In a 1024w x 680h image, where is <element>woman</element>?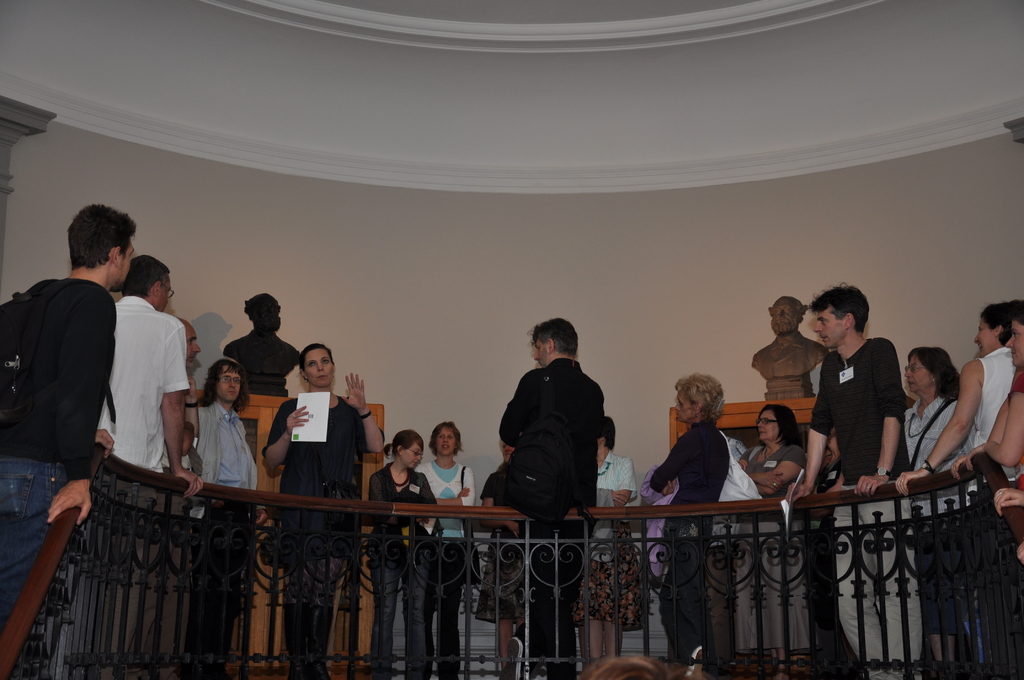
<bbox>260, 343, 384, 679</bbox>.
